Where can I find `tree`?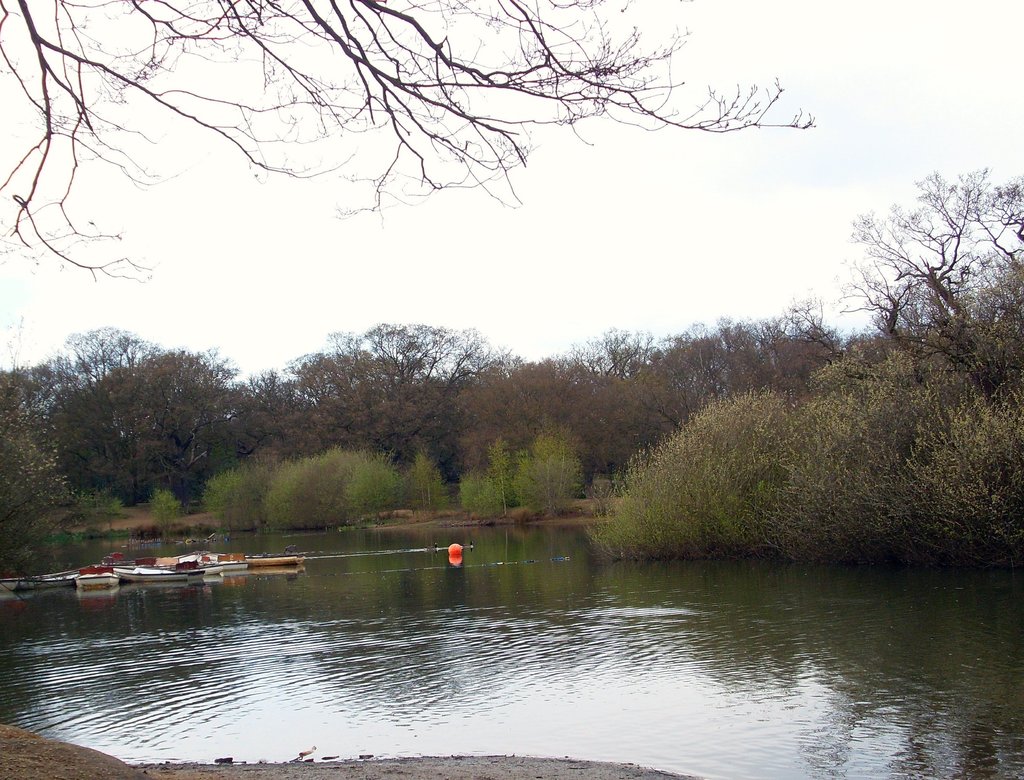
You can find it at 774 160 1021 438.
